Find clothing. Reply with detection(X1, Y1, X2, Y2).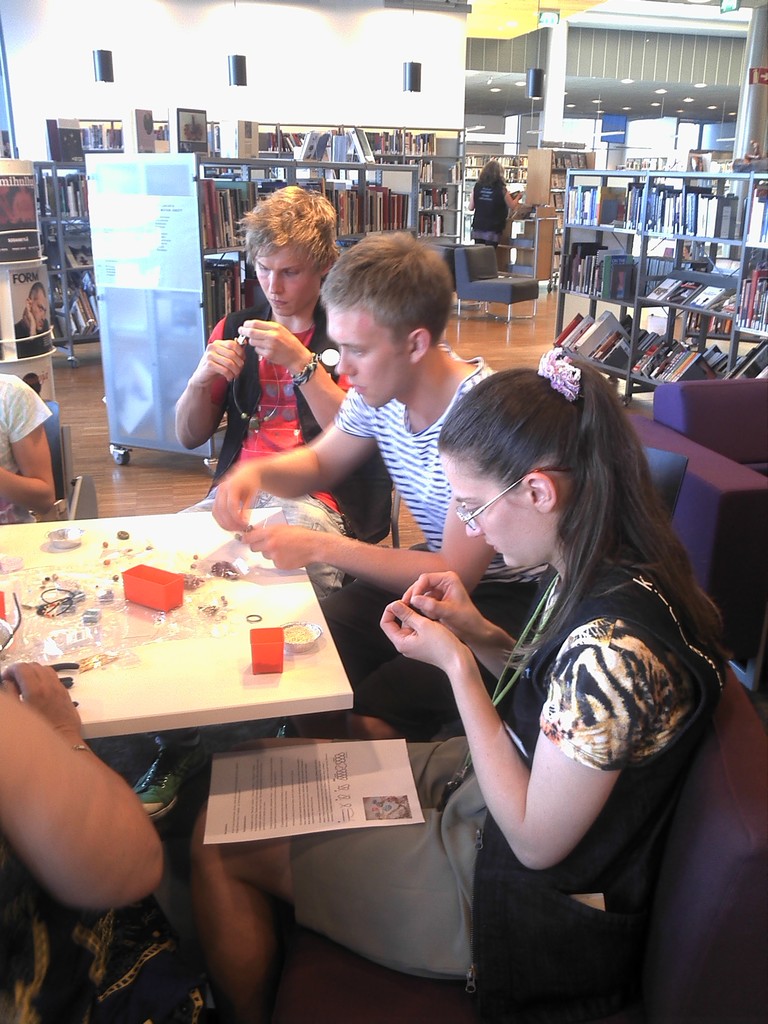
detection(473, 180, 506, 246).
